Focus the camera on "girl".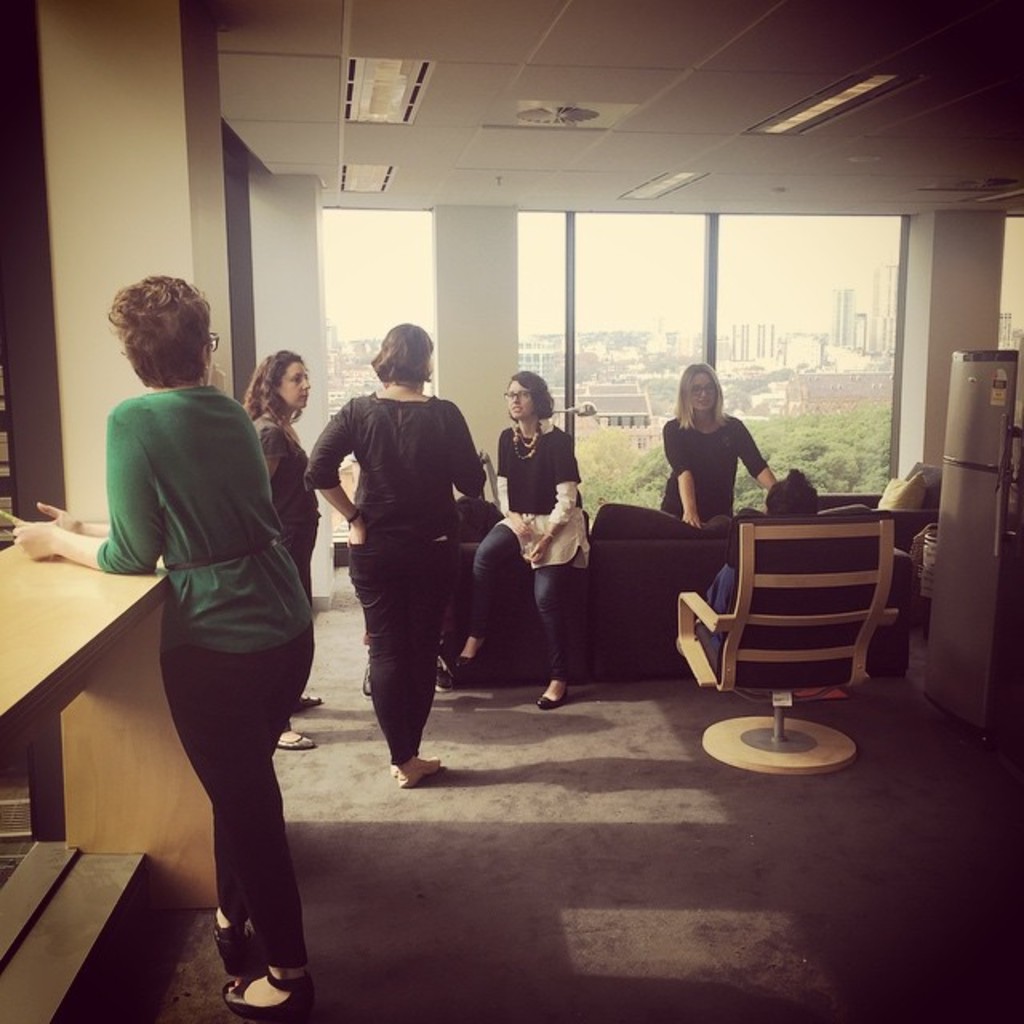
Focus region: bbox=(667, 362, 781, 536).
